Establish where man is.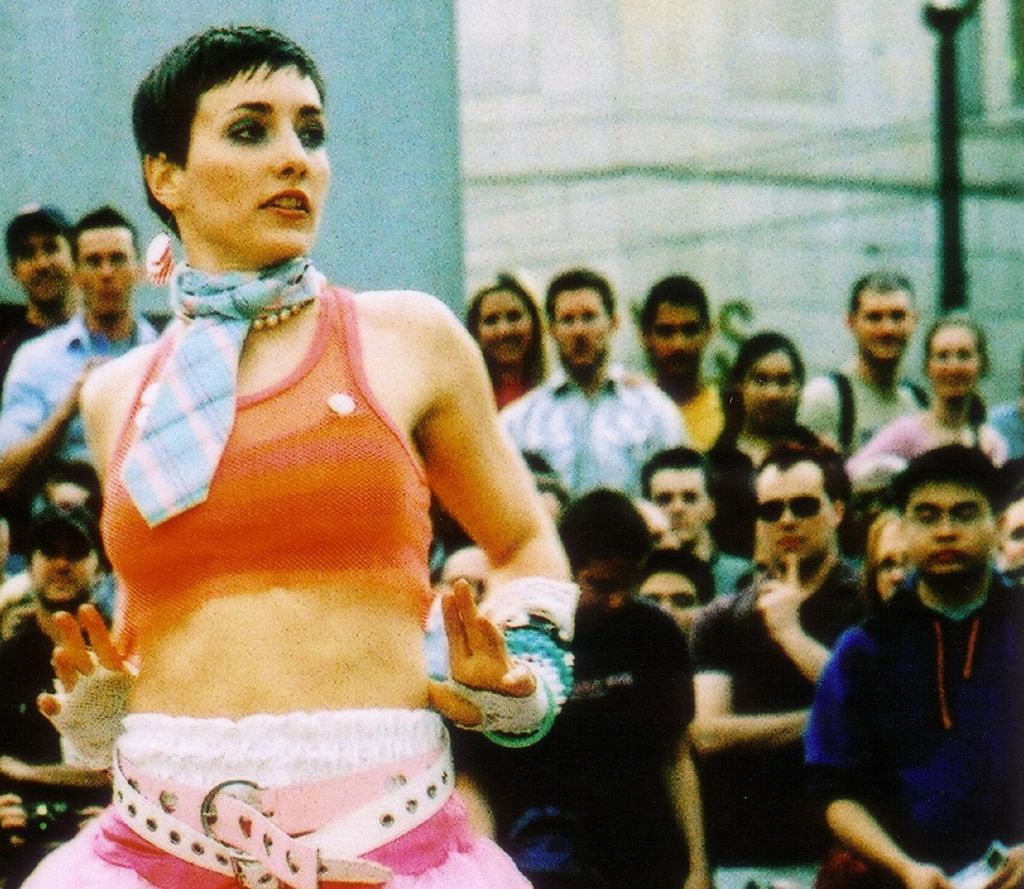
Established at <region>0, 209, 164, 527</region>.
